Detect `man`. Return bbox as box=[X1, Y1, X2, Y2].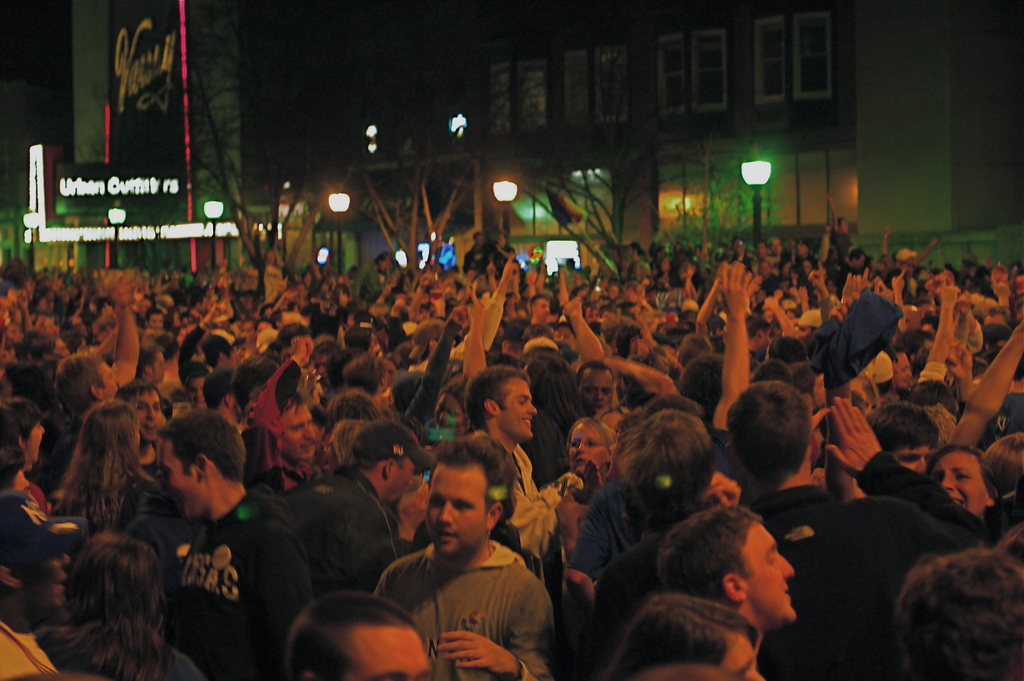
box=[367, 461, 573, 679].
